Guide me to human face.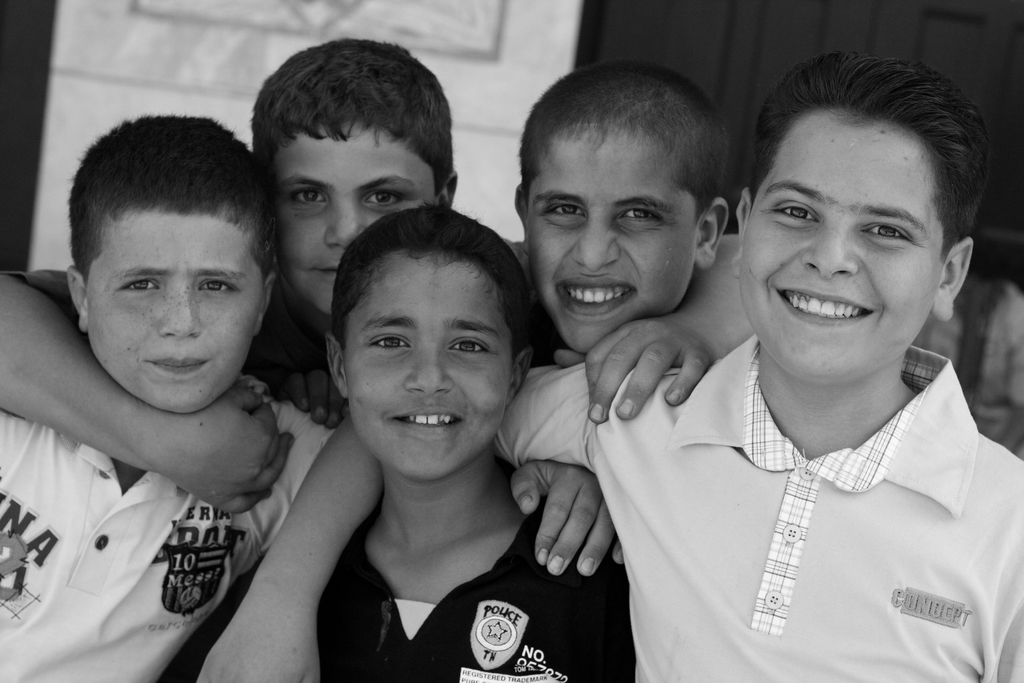
Guidance: box(341, 257, 519, 483).
